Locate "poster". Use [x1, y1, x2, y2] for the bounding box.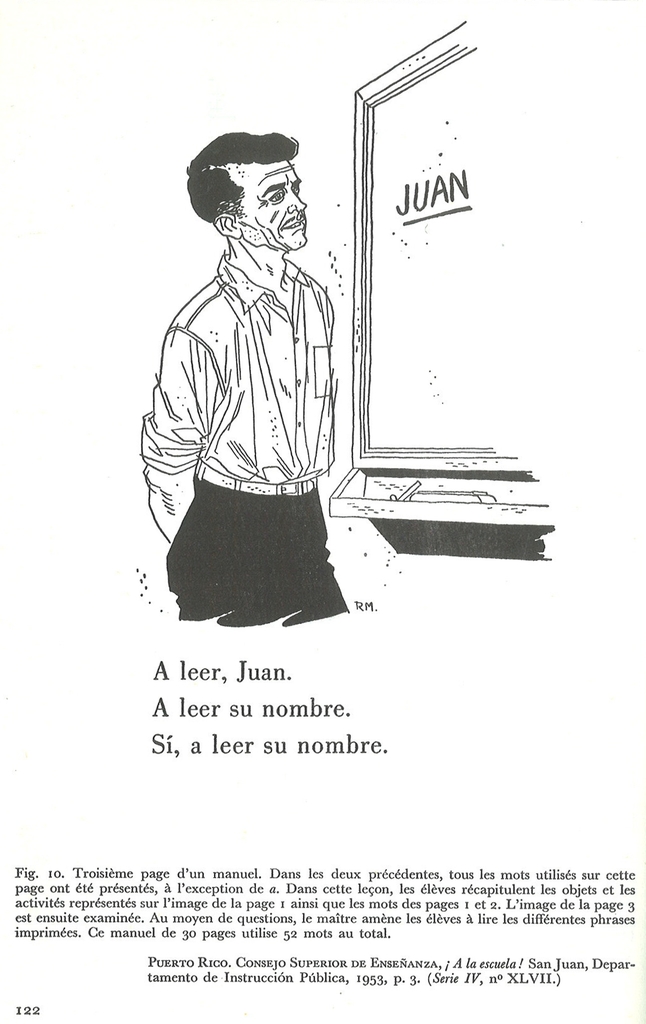
[0, 0, 645, 1023].
